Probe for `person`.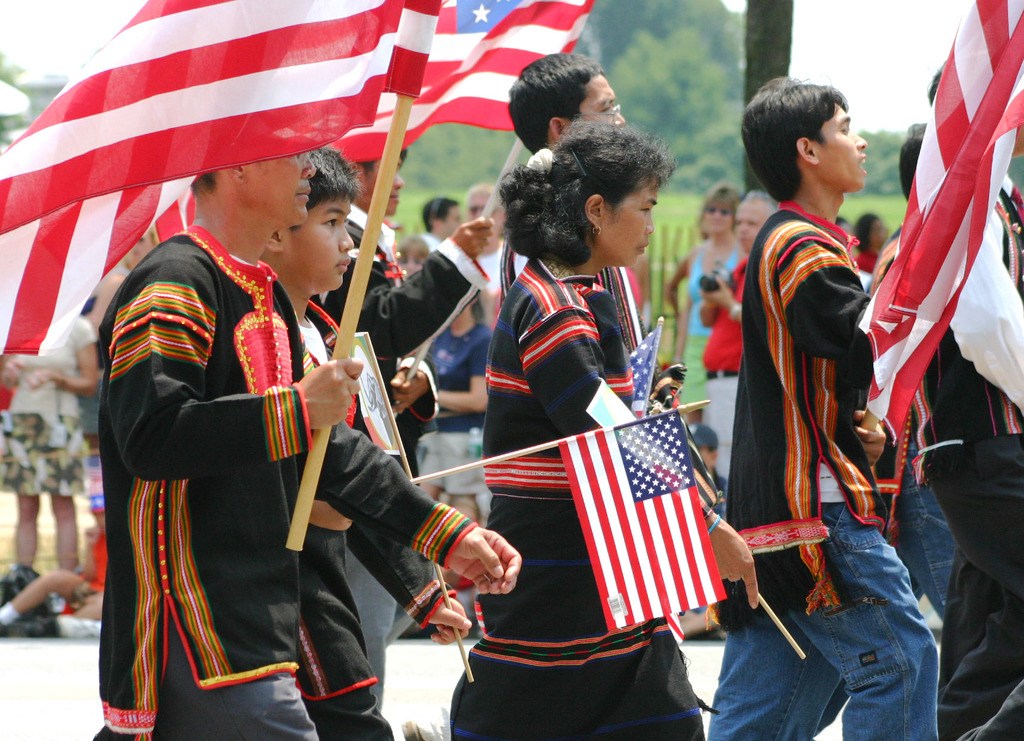
Probe result: (637, 171, 733, 422).
